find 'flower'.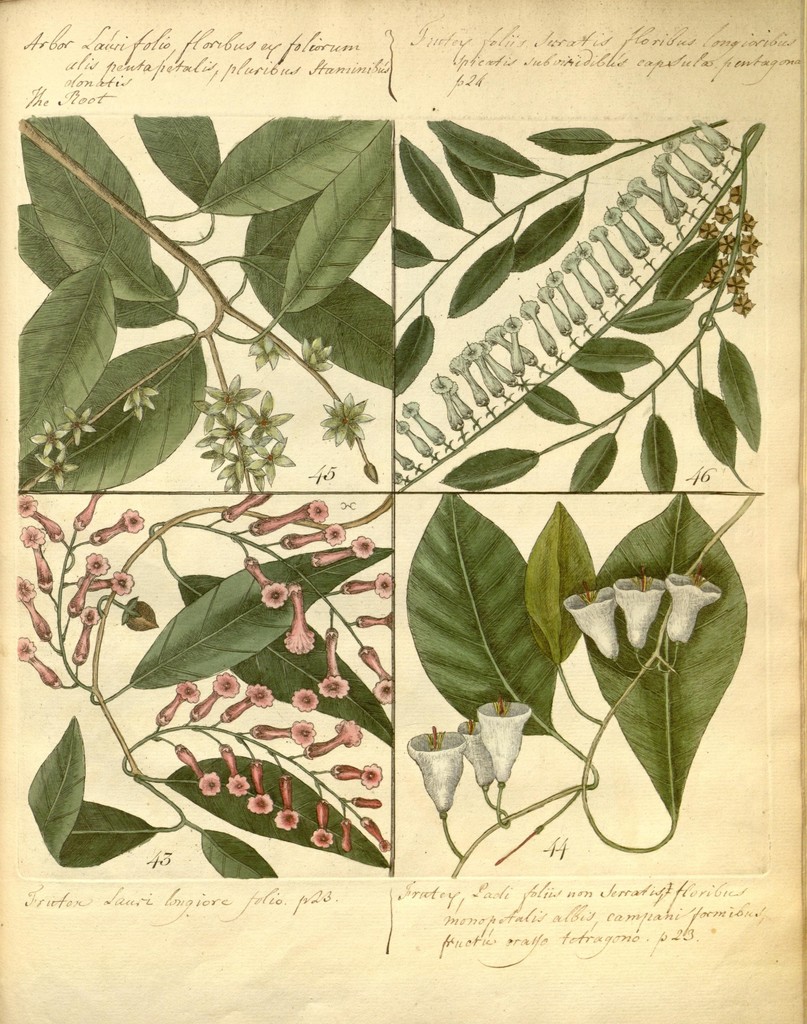
x1=404 y1=724 x2=462 y2=813.
